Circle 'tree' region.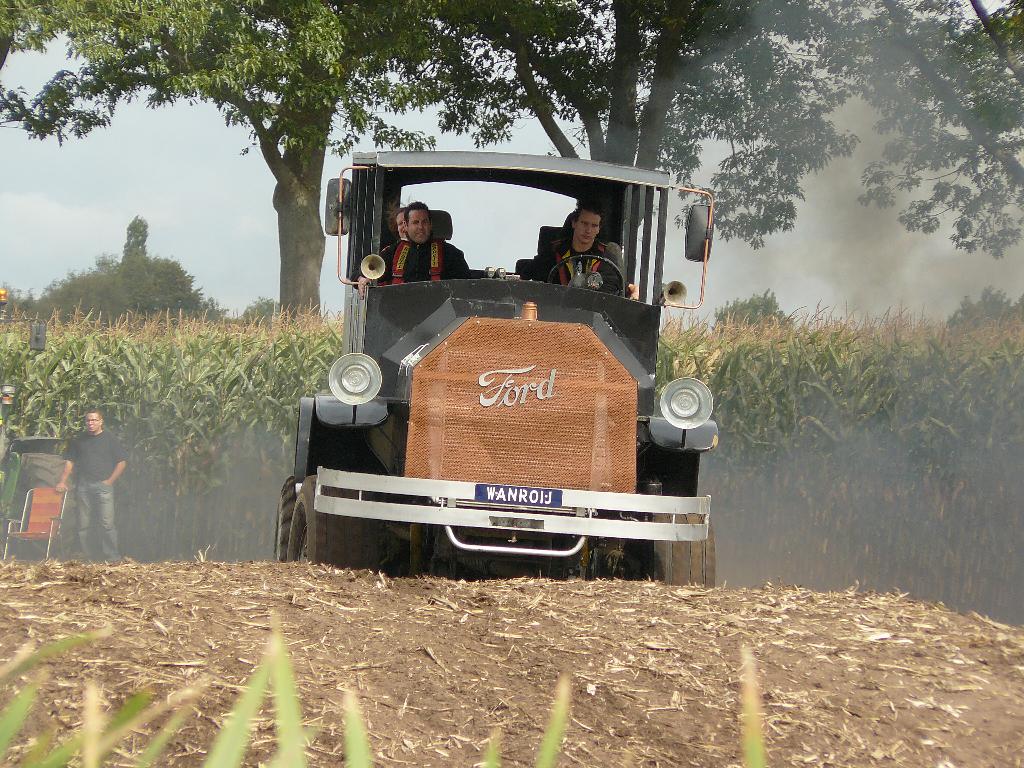
Region: box(390, 0, 963, 268).
